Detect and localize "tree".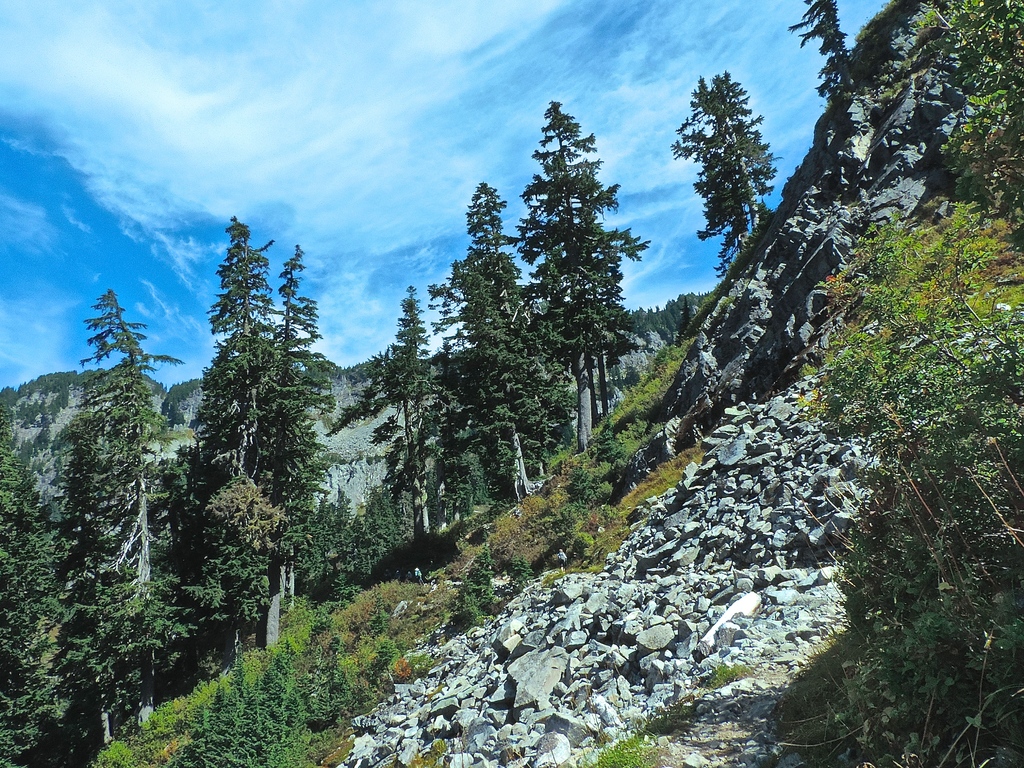
Localized at left=0, top=410, right=81, bottom=766.
